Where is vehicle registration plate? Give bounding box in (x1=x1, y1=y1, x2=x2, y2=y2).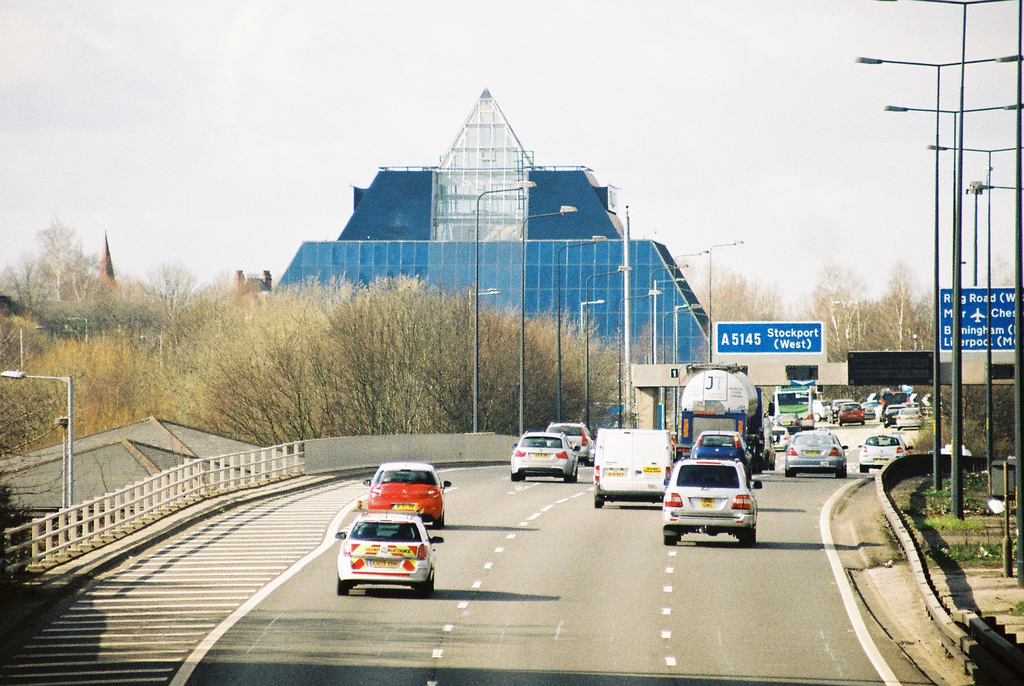
(x1=395, y1=505, x2=416, y2=510).
